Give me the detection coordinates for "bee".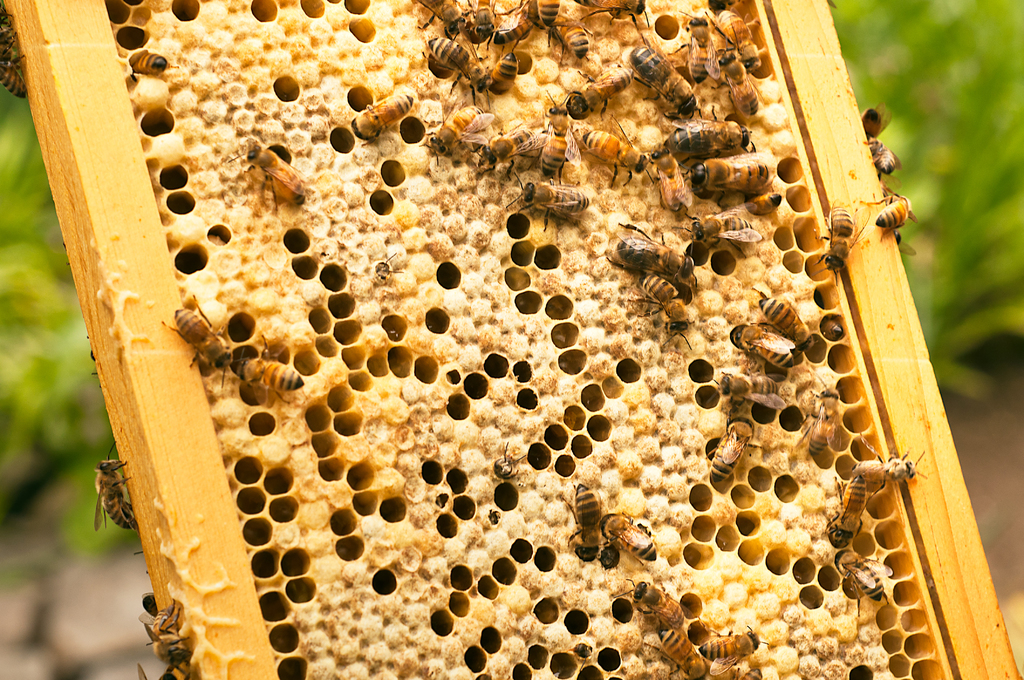
detection(579, 120, 632, 195).
